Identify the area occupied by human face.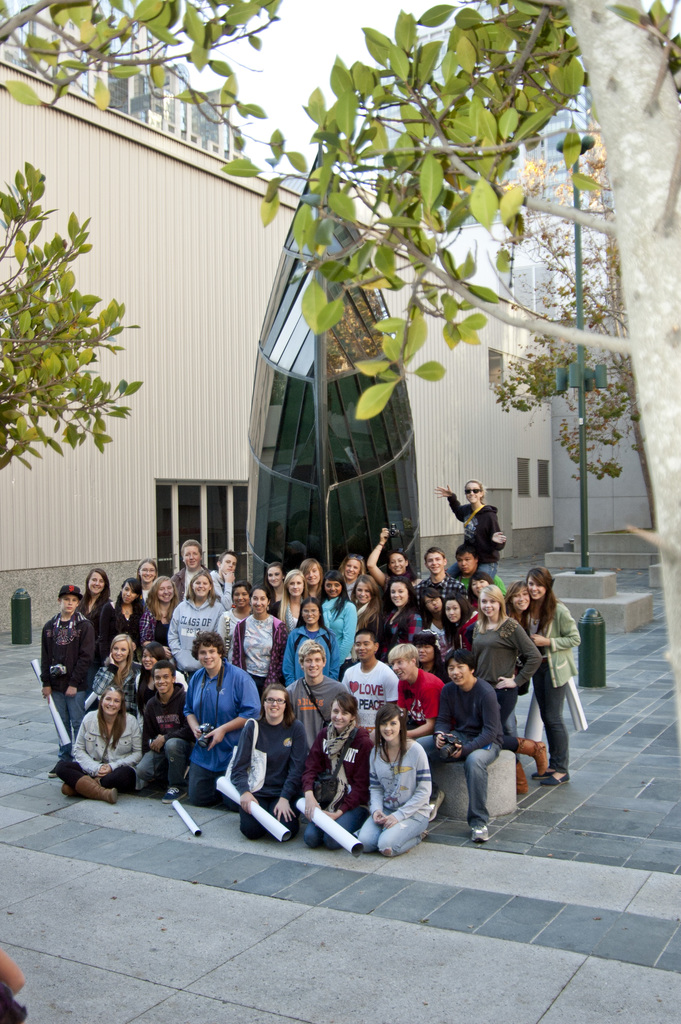
Area: <box>352,638,374,662</box>.
